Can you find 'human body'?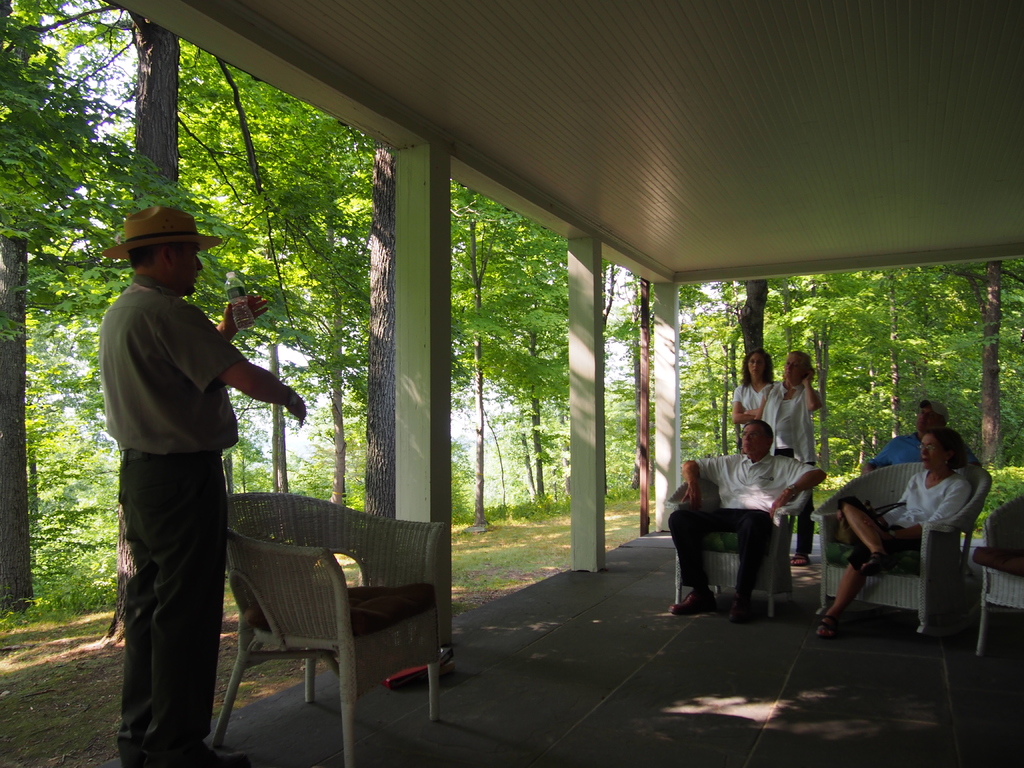
Yes, bounding box: bbox=[860, 426, 977, 467].
